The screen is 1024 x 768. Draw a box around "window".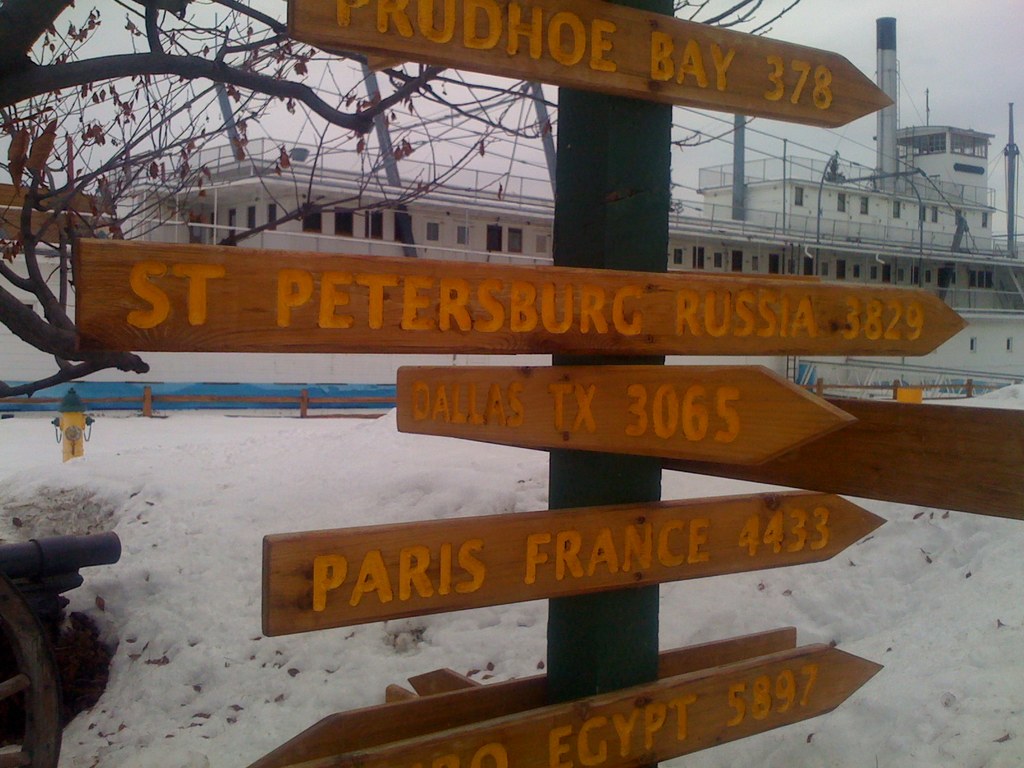
<bbox>794, 189, 801, 207</bbox>.
